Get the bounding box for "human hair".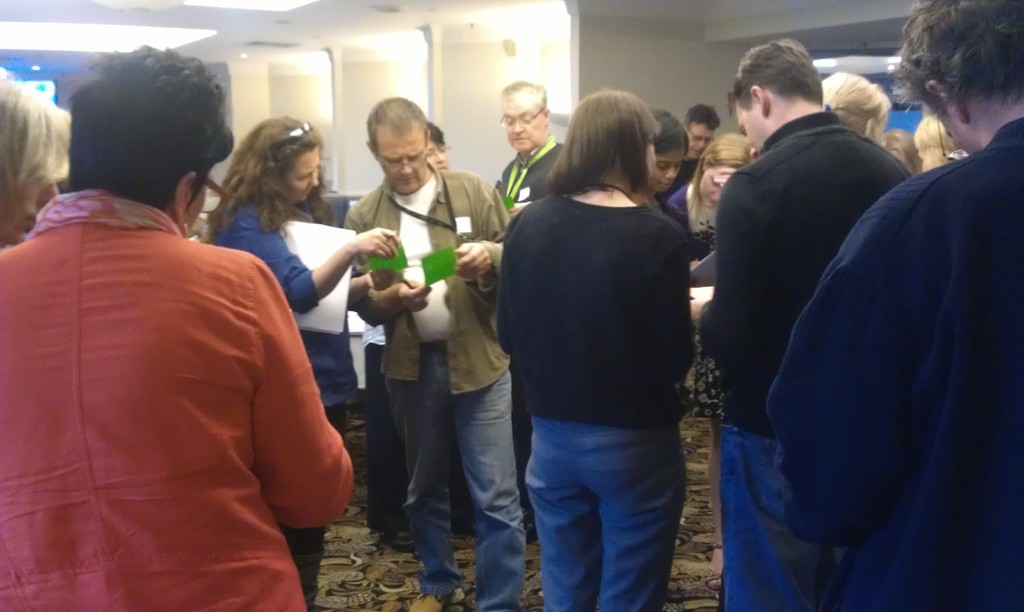
<bbox>724, 34, 825, 114</bbox>.
